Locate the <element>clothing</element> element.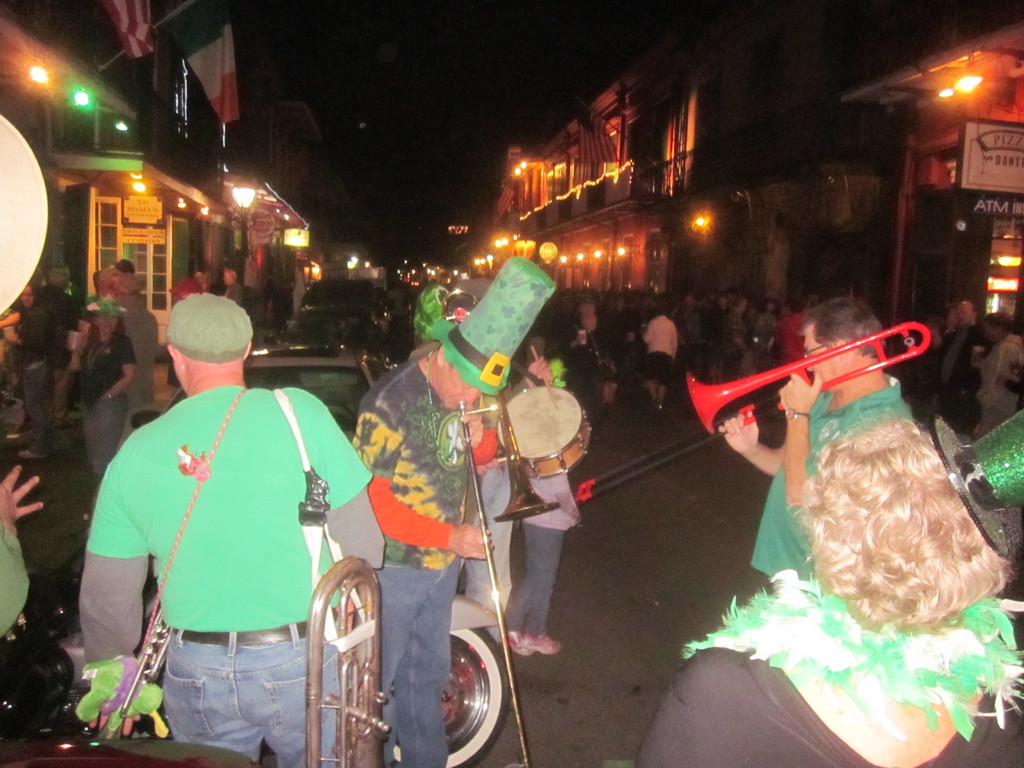
Element bbox: (x1=968, y1=337, x2=1023, y2=433).
